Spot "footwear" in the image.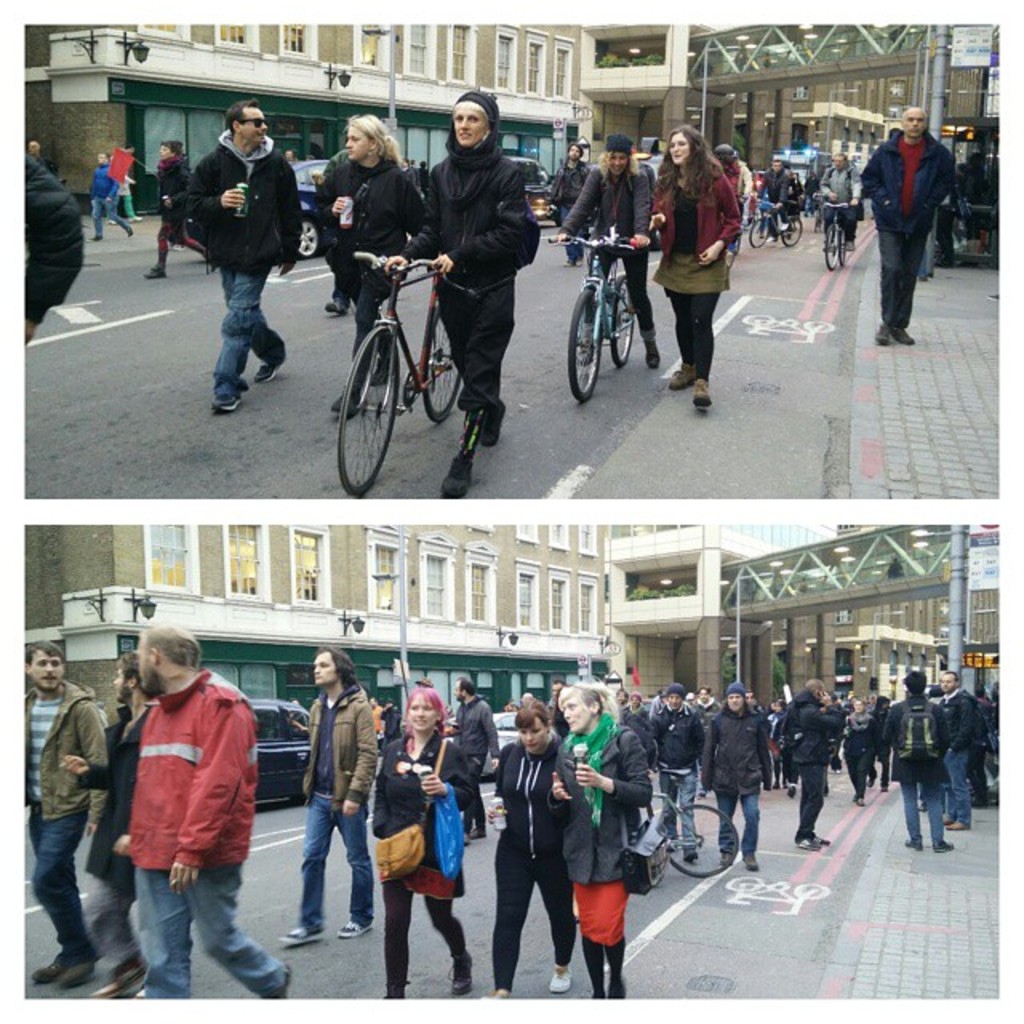
"footwear" found at region(643, 341, 662, 368).
